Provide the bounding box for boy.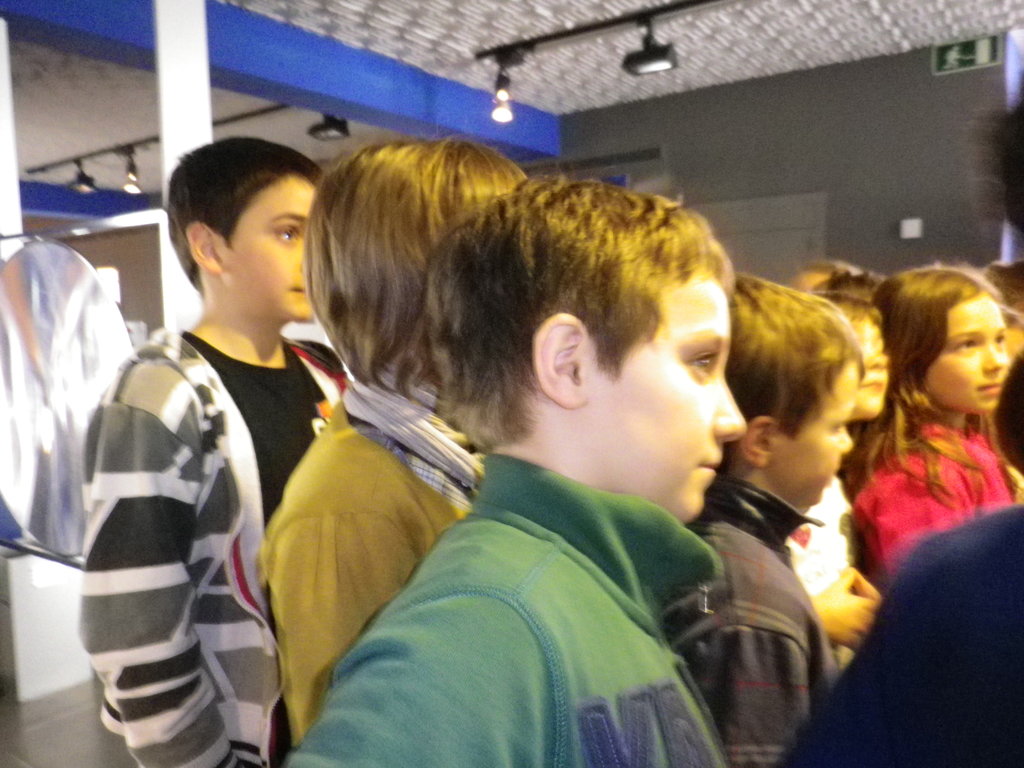
<box>79,137,348,767</box>.
